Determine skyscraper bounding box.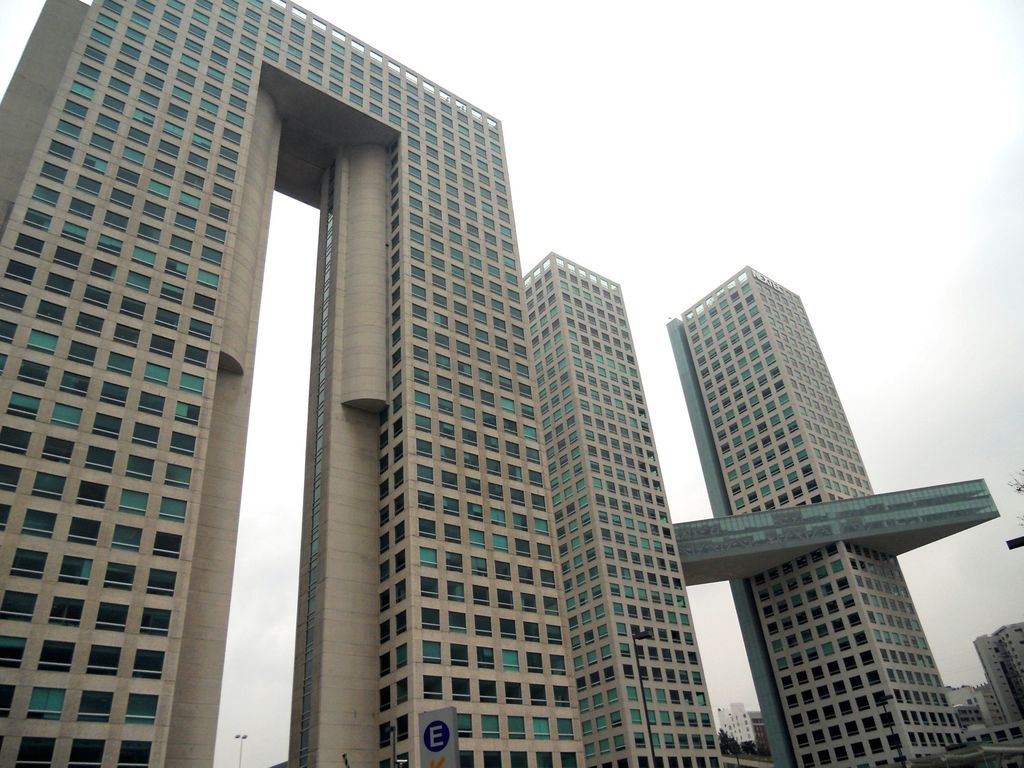
Determined: [0,0,590,767].
